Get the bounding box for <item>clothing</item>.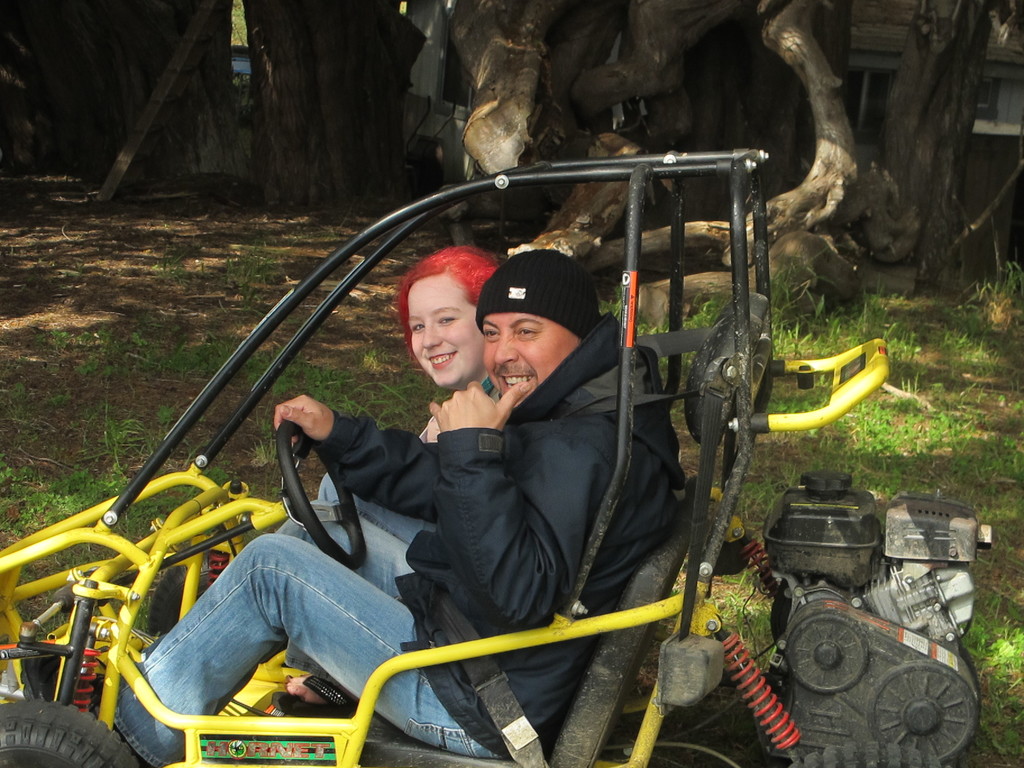
109,310,689,757.
